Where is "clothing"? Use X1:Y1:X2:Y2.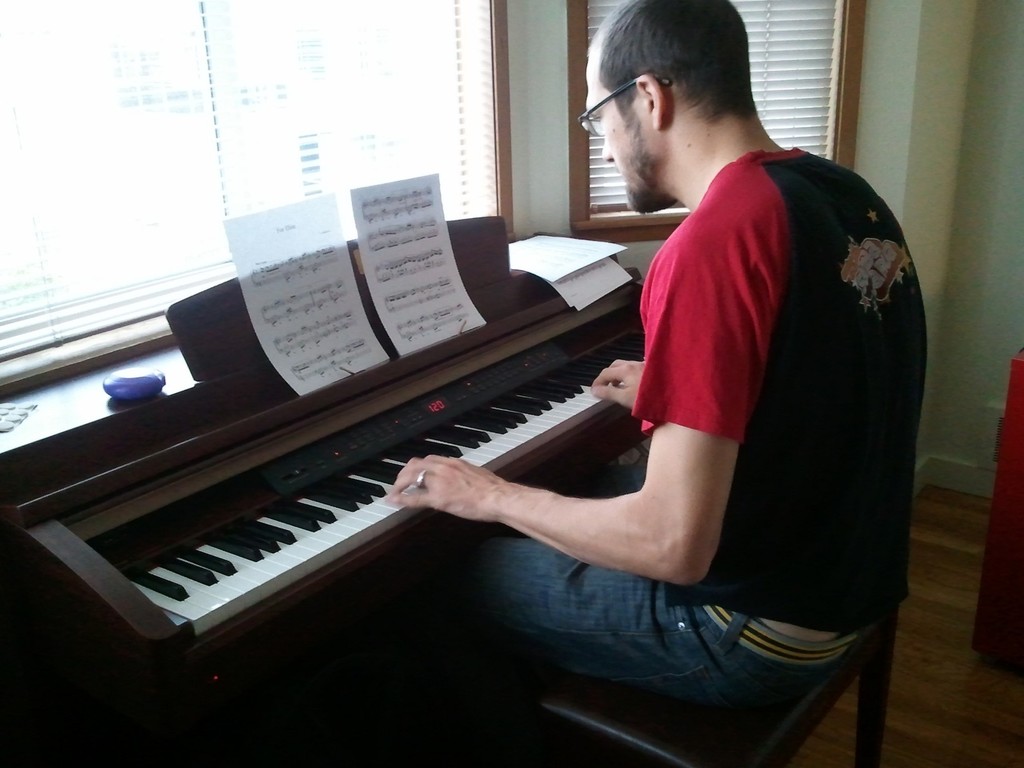
442:154:911:716.
